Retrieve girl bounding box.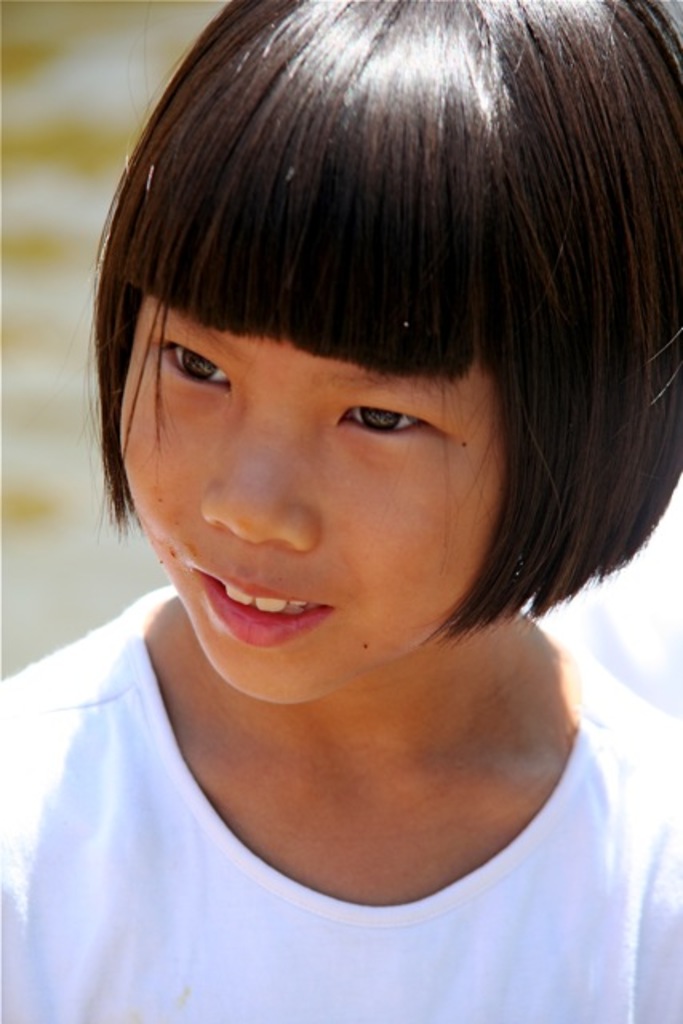
Bounding box: 0, 0, 681, 1022.
